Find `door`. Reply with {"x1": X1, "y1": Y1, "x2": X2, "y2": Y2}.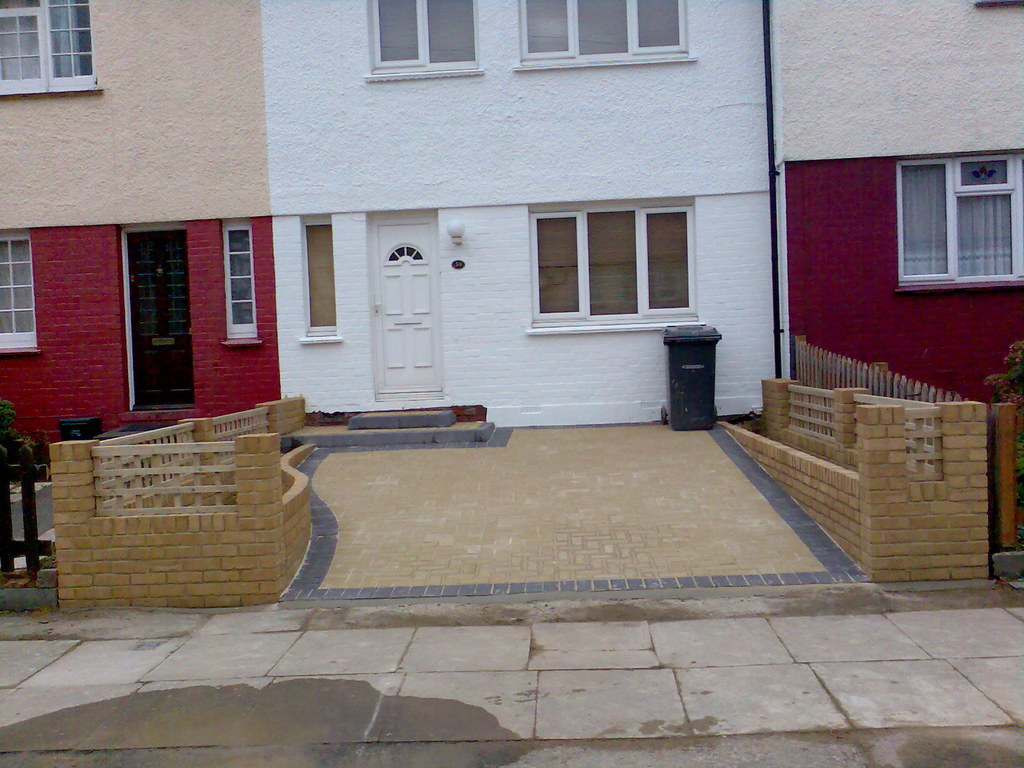
{"x1": 126, "y1": 232, "x2": 193, "y2": 410}.
